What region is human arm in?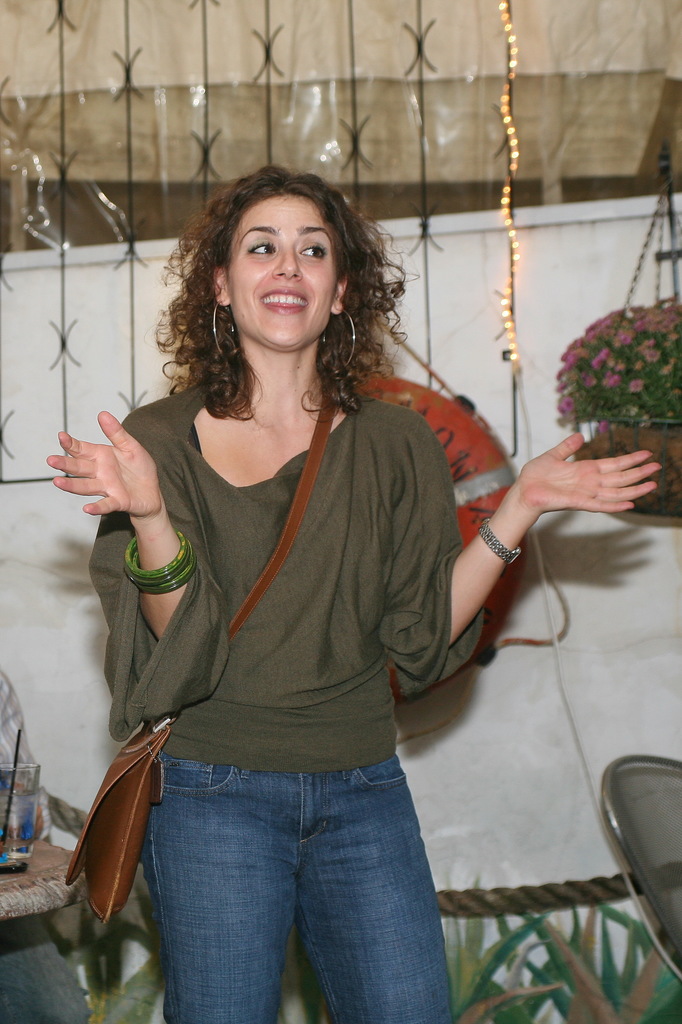
<box>373,408,666,668</box>.
